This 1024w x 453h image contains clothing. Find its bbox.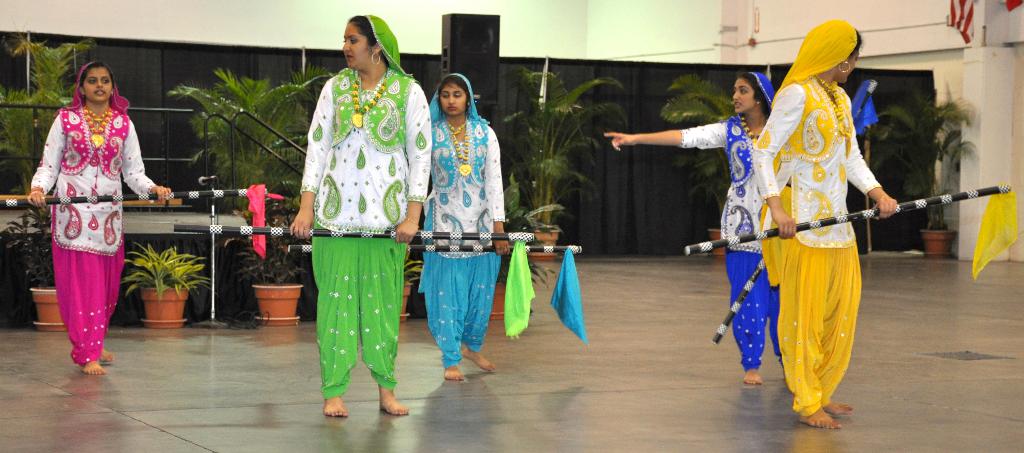
{"left": 753, "top": 19, "right": 884, "bottom": 417}.
